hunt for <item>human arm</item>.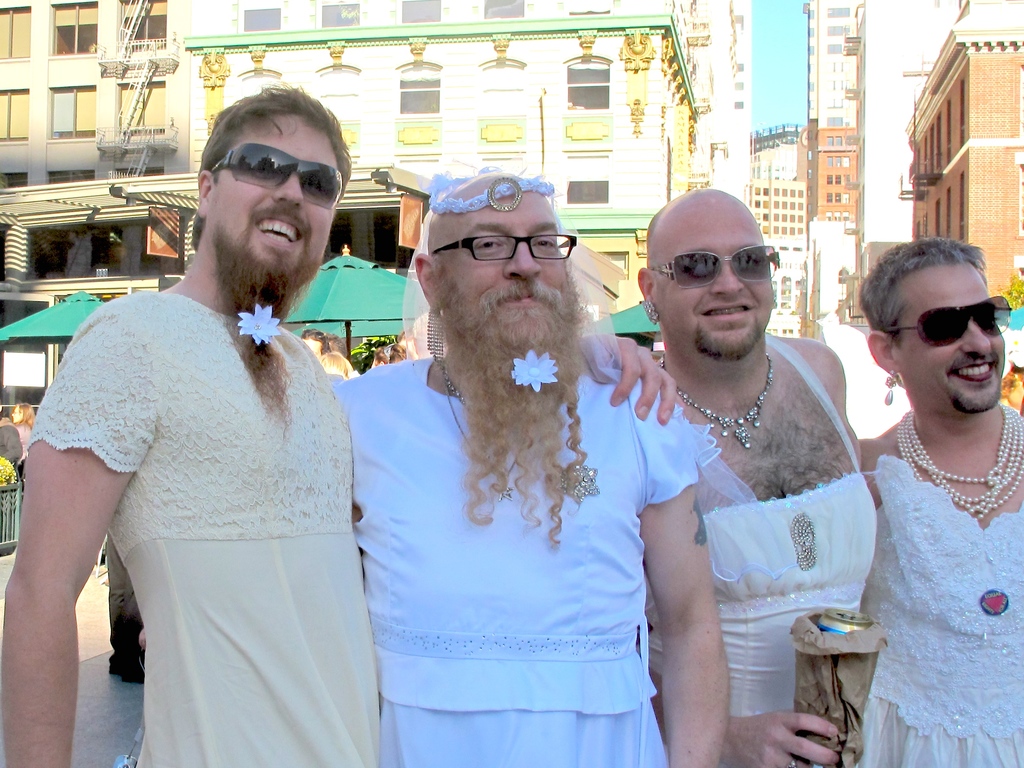
Hunted down at <box>584,331,682,426</box>.
